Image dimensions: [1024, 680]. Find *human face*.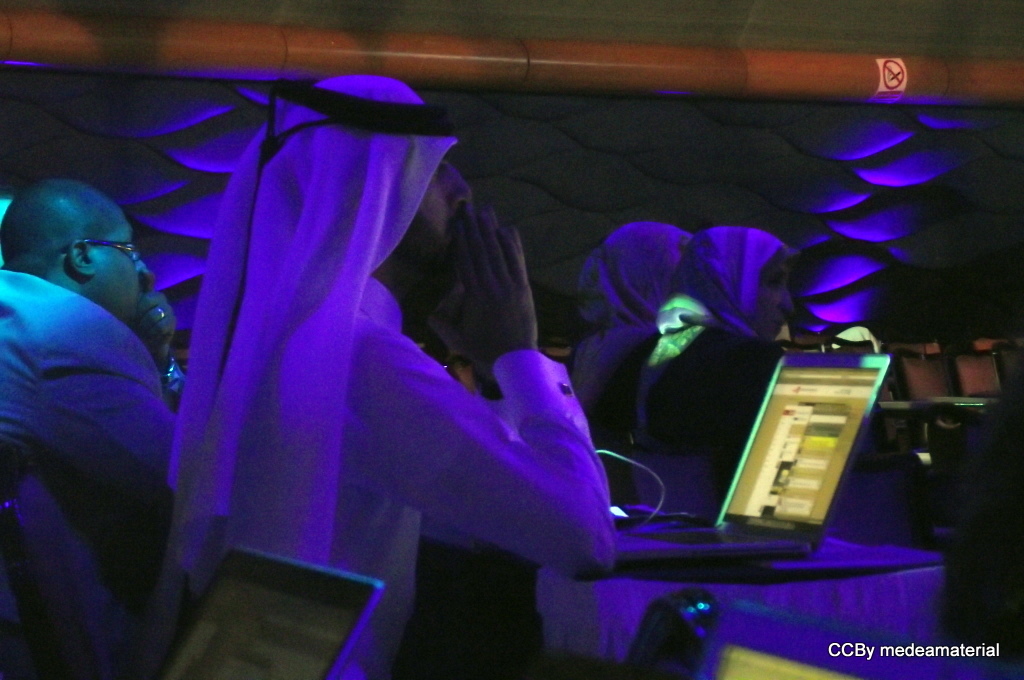
x1=758, y1=254, x2=796, y2=345.
